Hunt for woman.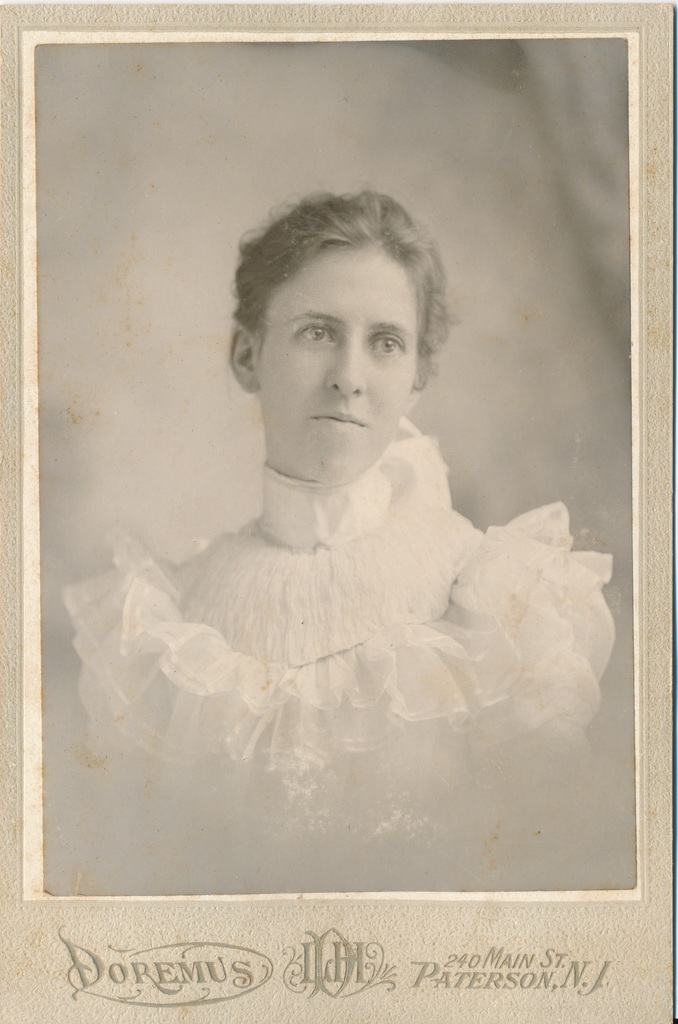
Hunted down at Rect(74, 180, 600, 898).
